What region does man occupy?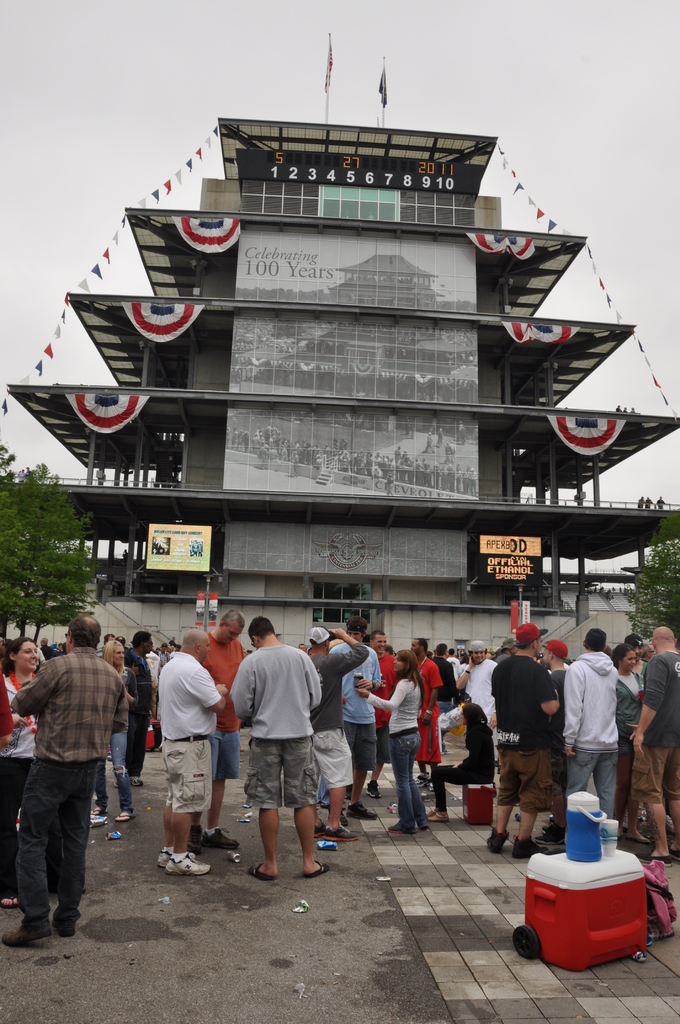
l=644, t=494, r=653, b=508.
